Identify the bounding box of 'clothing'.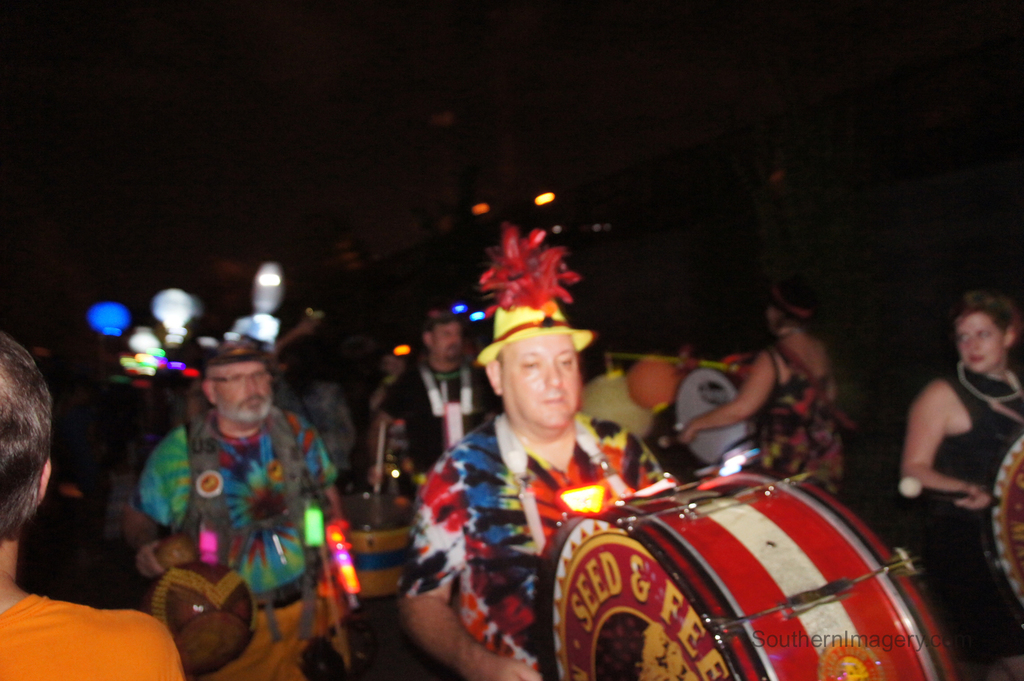
{"left": 758, "top": 340, "right": 838, "bottom": 493}.
